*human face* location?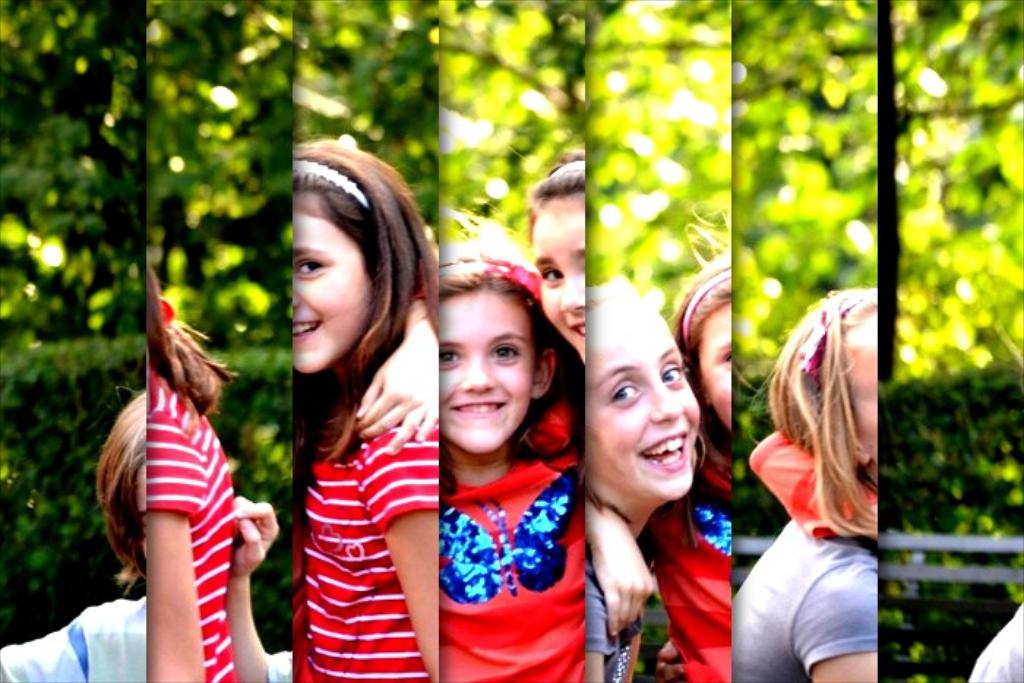
[x1=540, y1=192, x2=598, y2=369]
